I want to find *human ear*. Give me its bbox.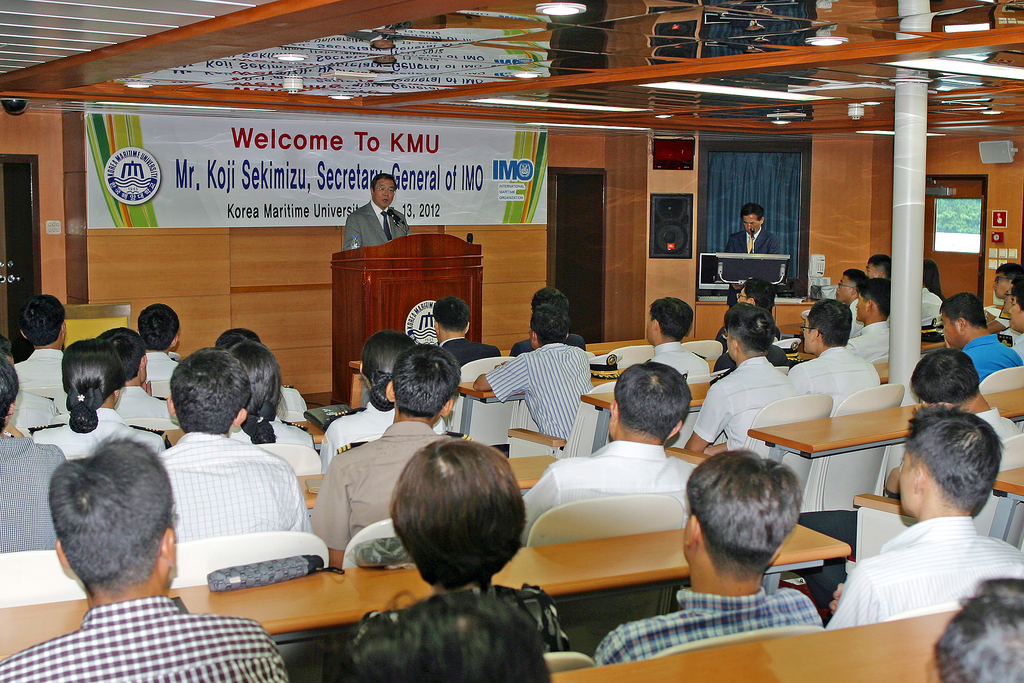
region(653, 319, 659, 334).
